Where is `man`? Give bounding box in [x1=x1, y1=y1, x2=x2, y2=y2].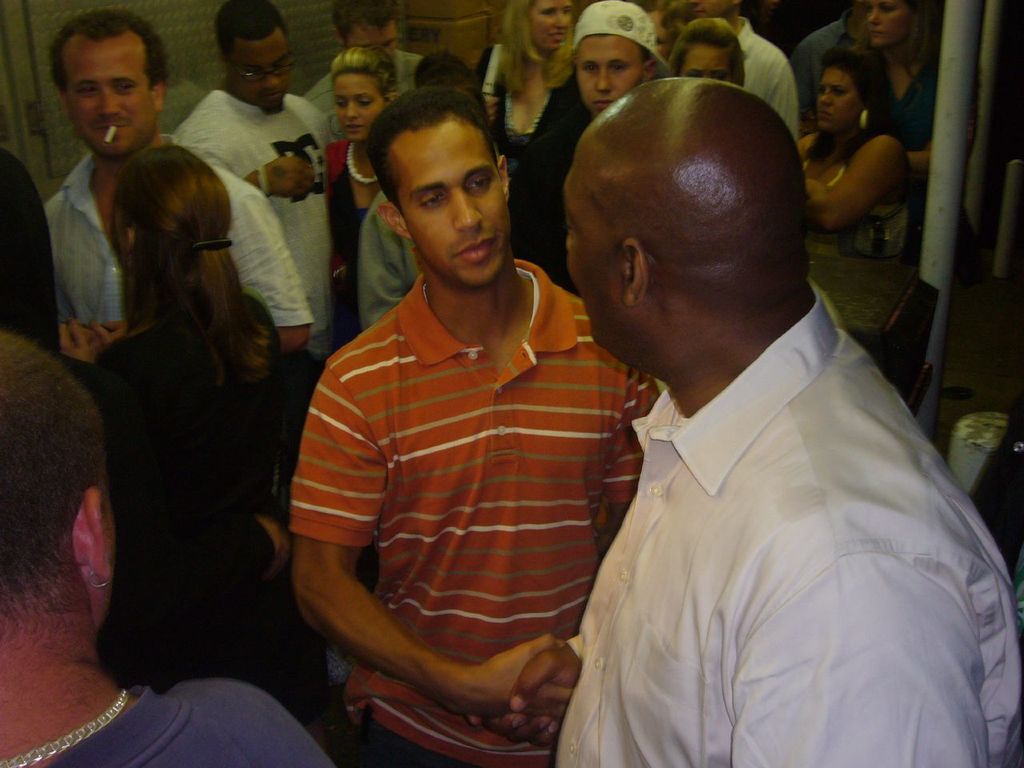
[x1=291, y1=83, x2=663, y2=767].
